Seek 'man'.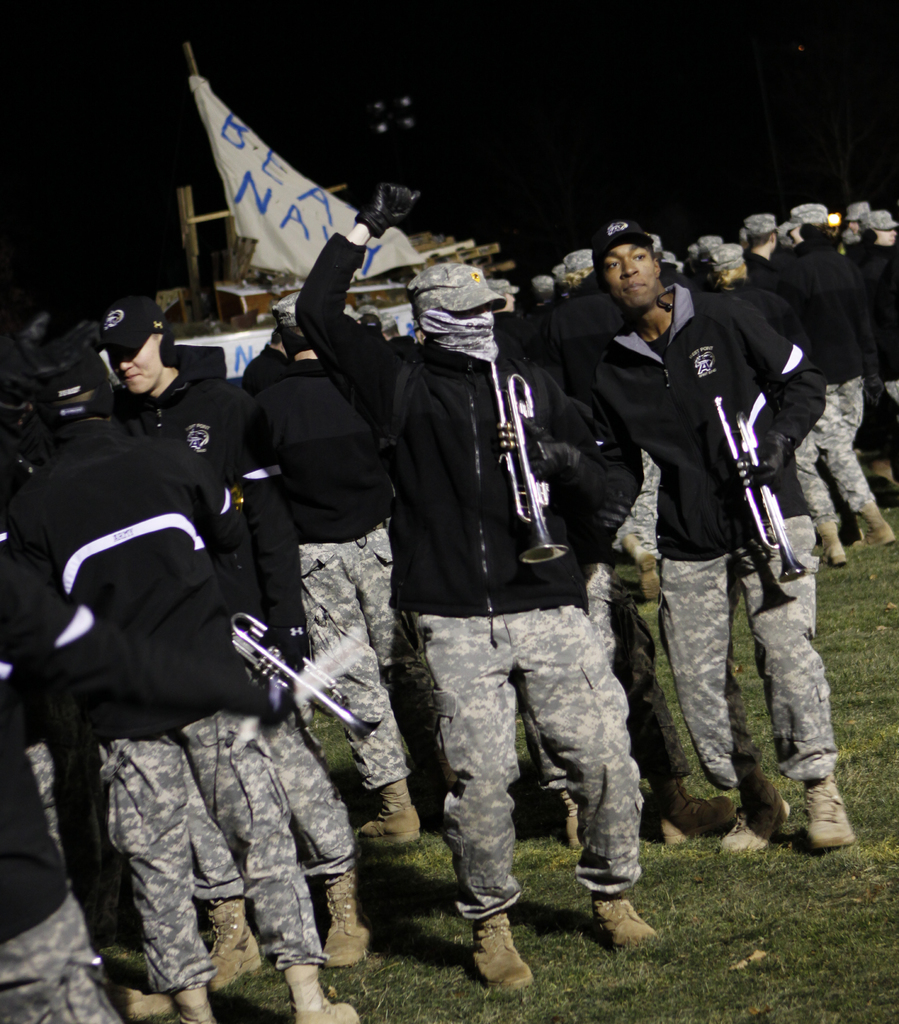
691, 235, 726, 287.
